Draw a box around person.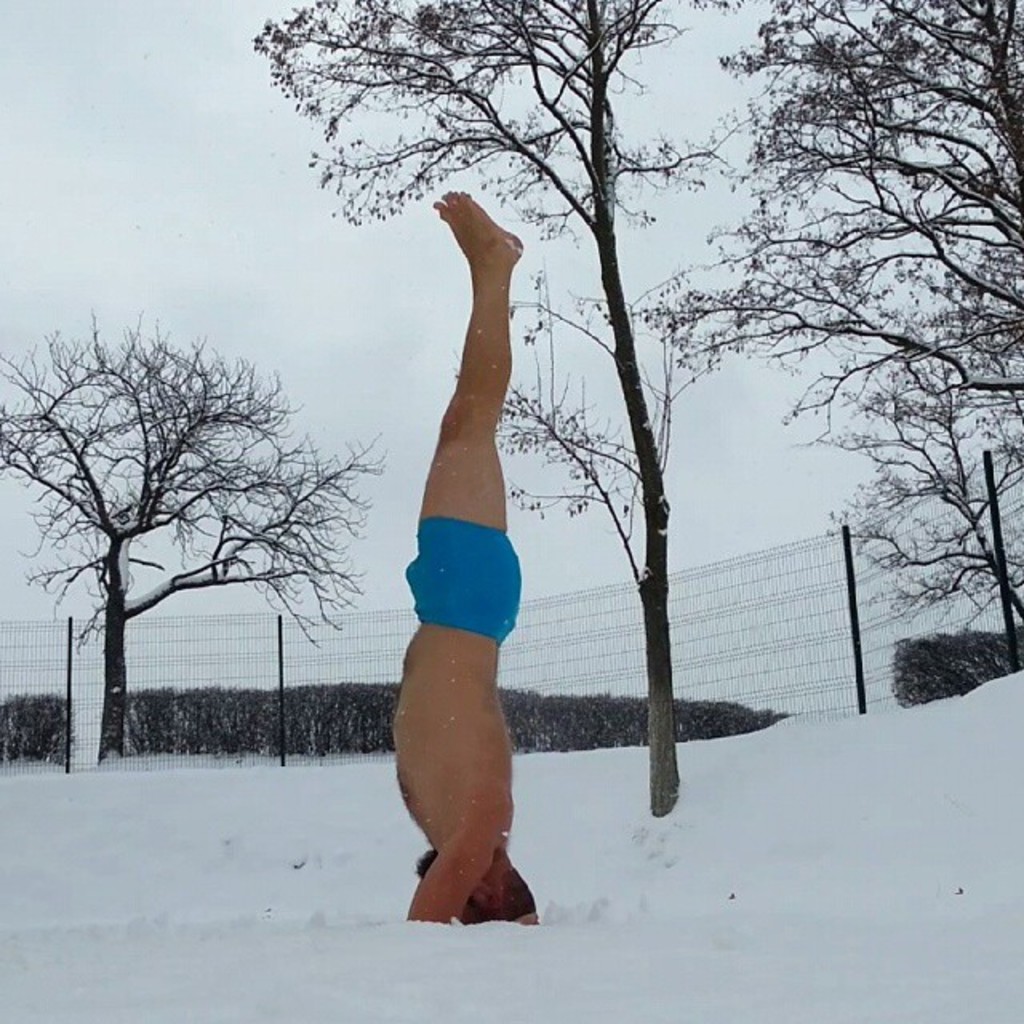
(394,189,544,930).
